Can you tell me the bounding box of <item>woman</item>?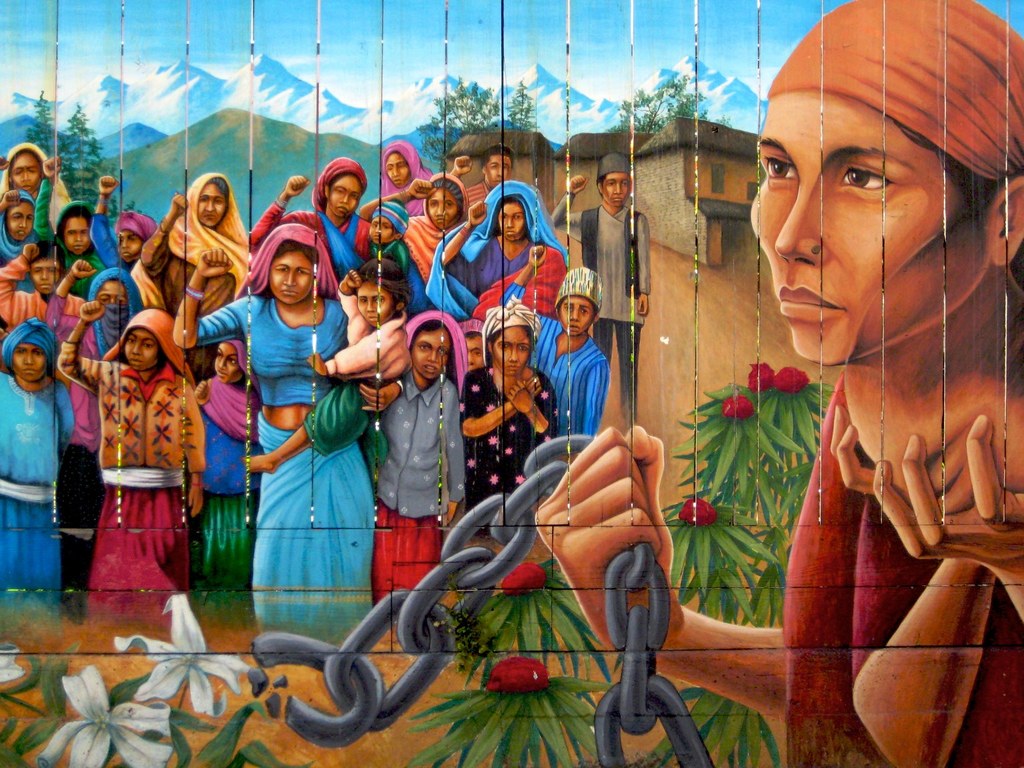
crop(167, 223, 401, 645).
